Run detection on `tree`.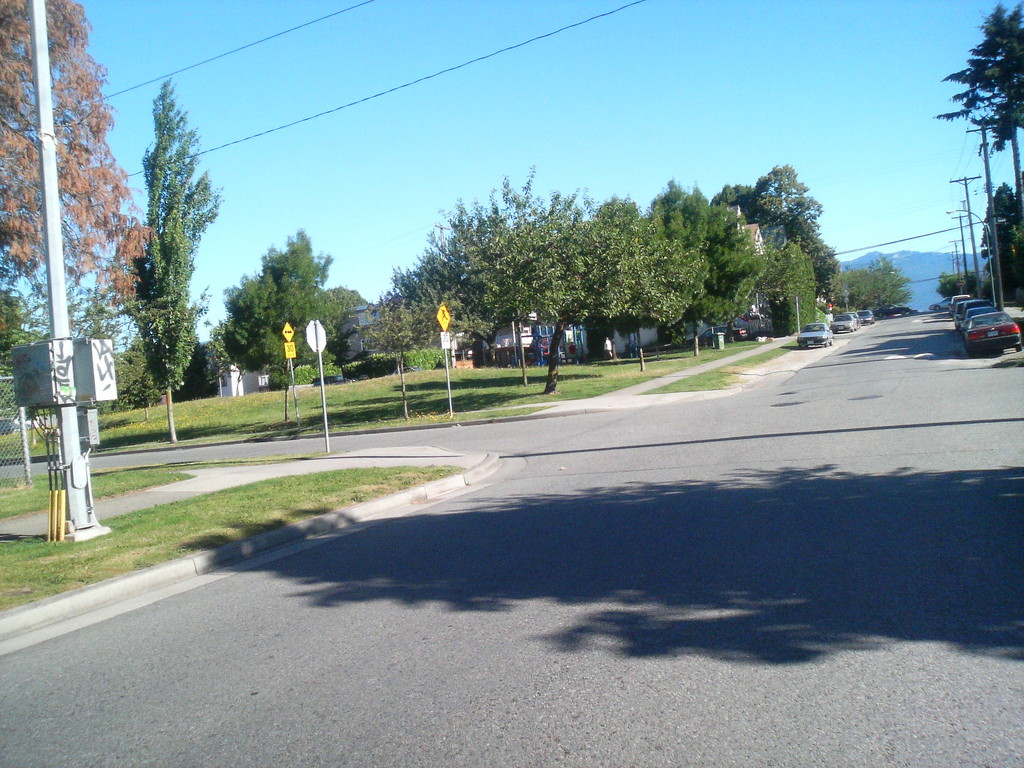
Result: select_region(358, 295, 435, 418).
